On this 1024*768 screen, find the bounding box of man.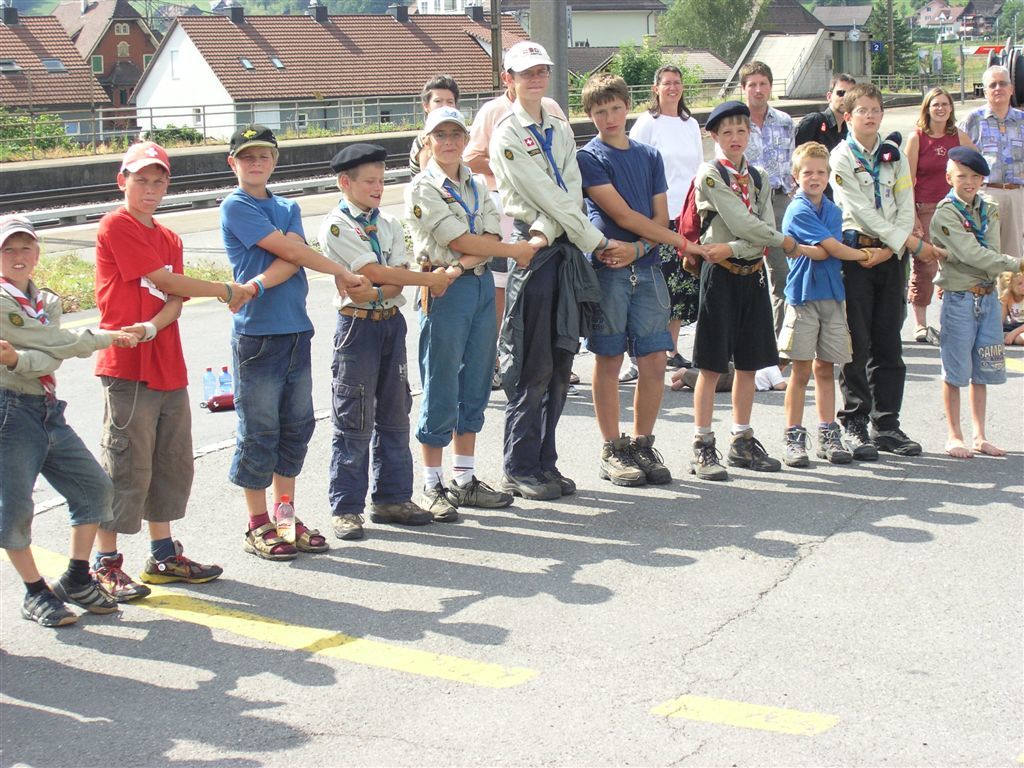
Bounding box: pyautogui.locateOnScreen(821, 74, 856, 146).
